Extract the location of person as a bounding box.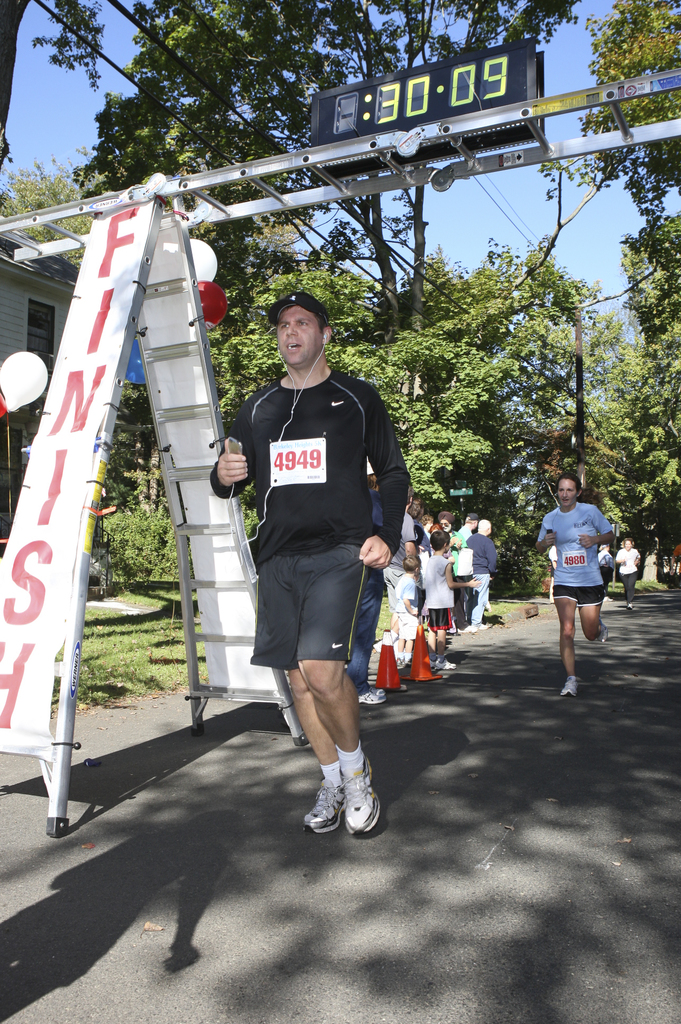
419/516/438/555.
